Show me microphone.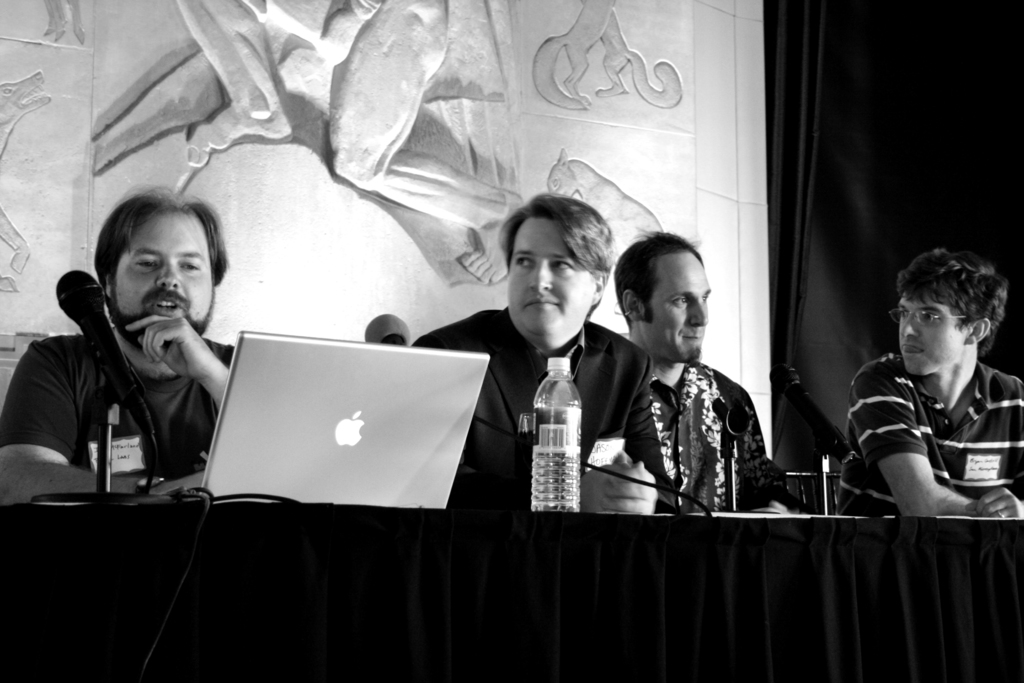
microphone is here: [x1=47, y1=276, x2=120, y2=367].
